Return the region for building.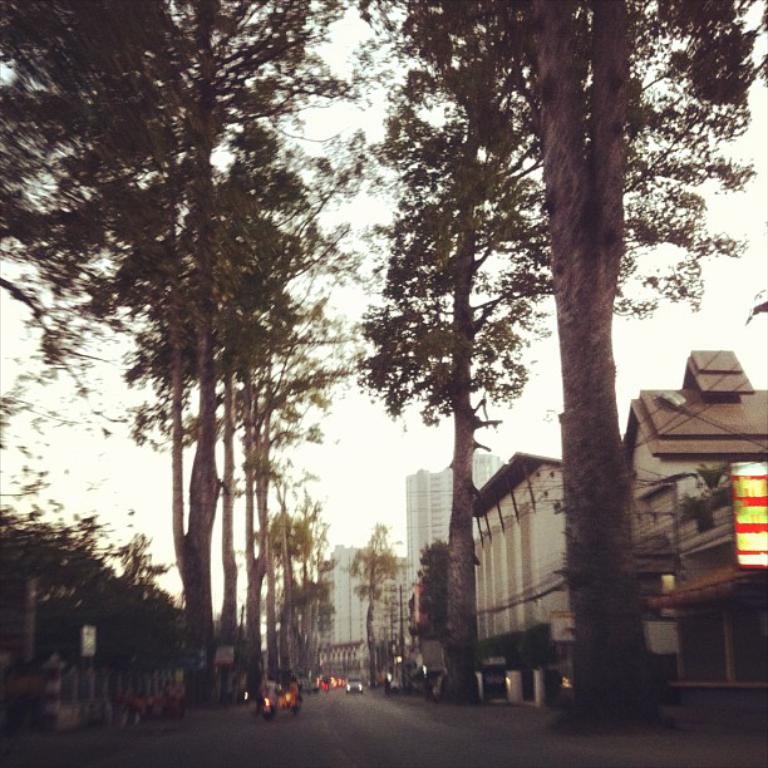
466 452 577 689.
